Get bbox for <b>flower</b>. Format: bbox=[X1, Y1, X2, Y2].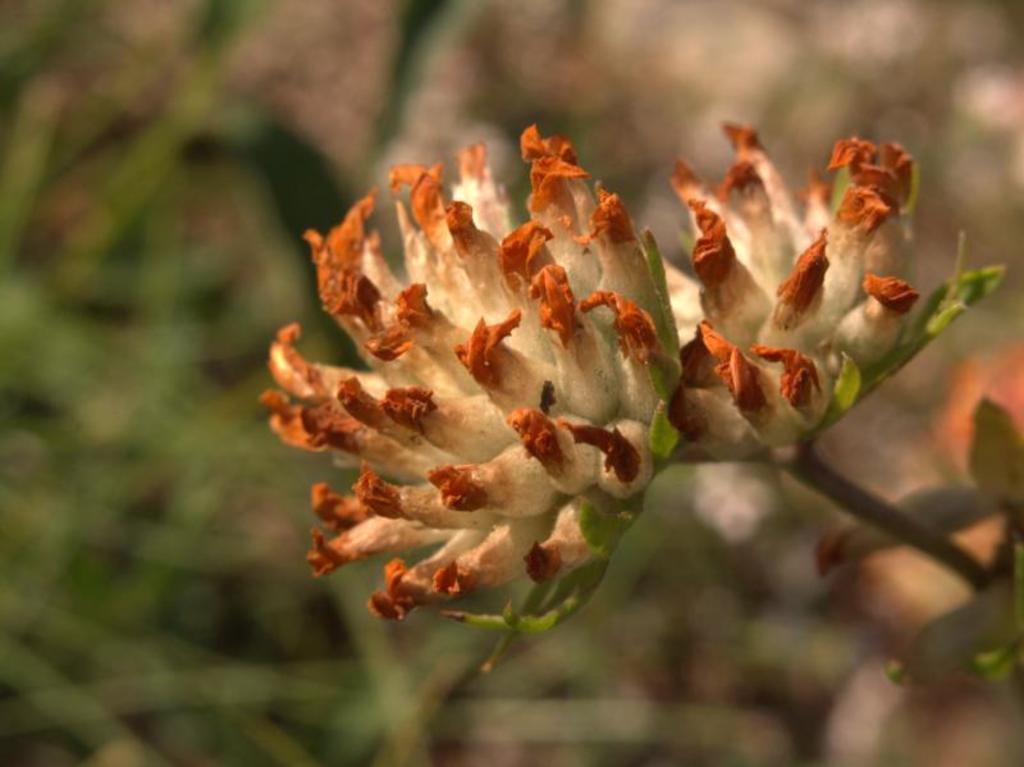
bbox=[262, 40, 694, 700].
